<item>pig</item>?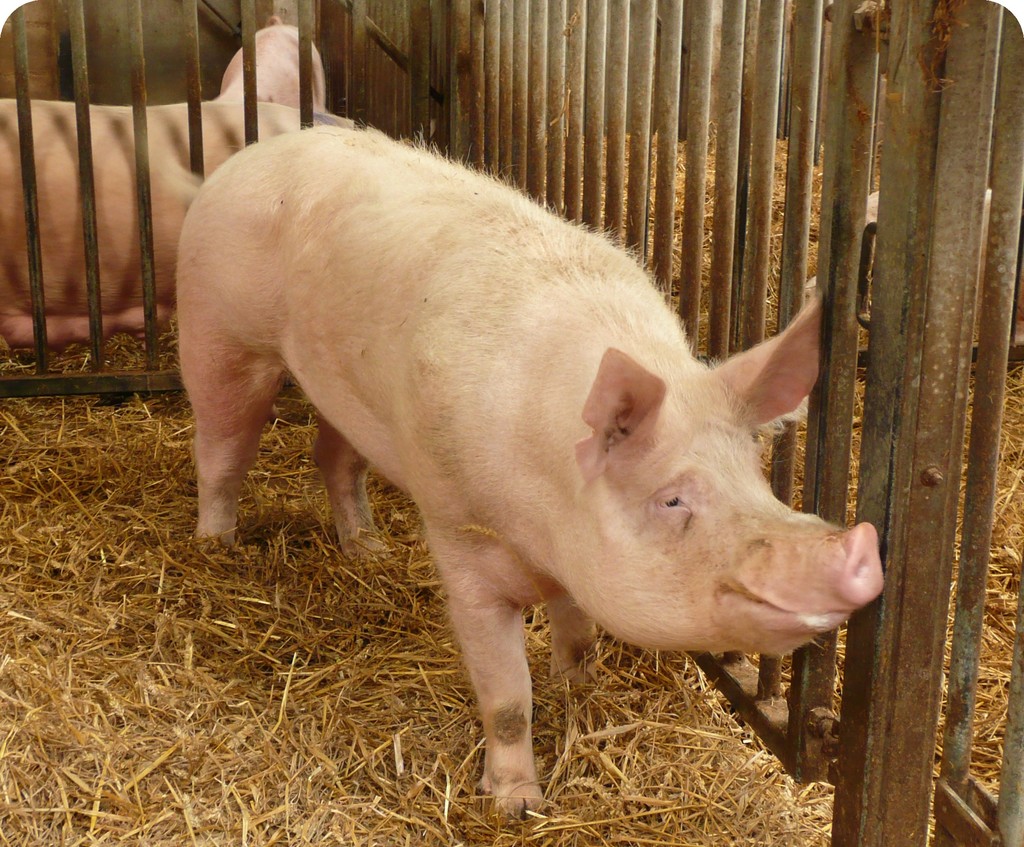
left=0, top=95, right=374, bottom=353
